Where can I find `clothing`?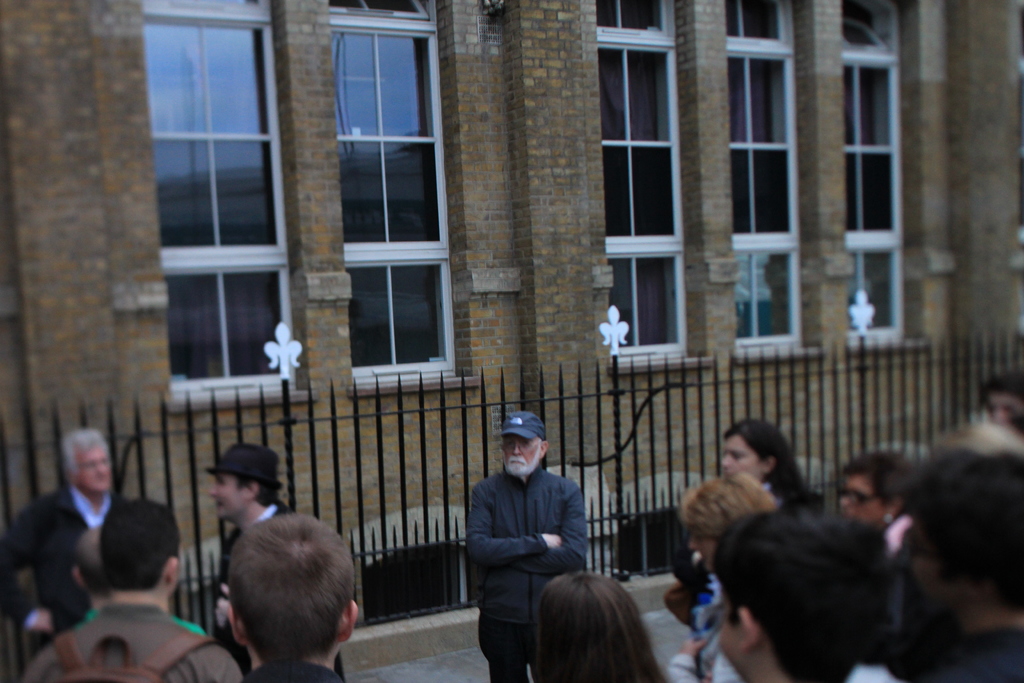
You can find it at (22,604,237,682).
